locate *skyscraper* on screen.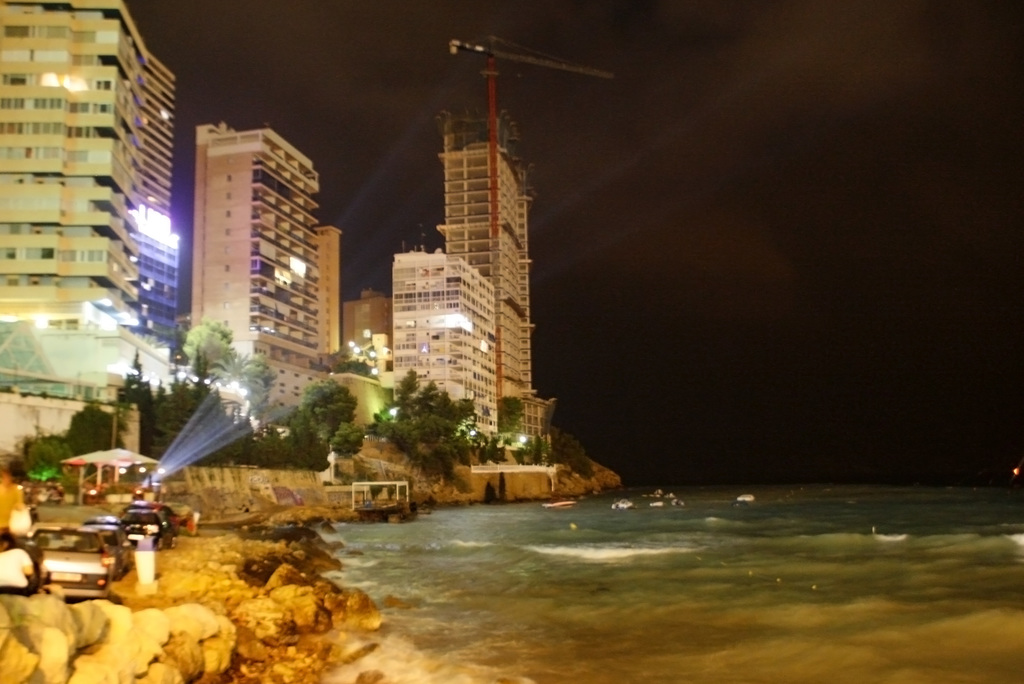
On screen at box=[439, 108, 532, 442].
